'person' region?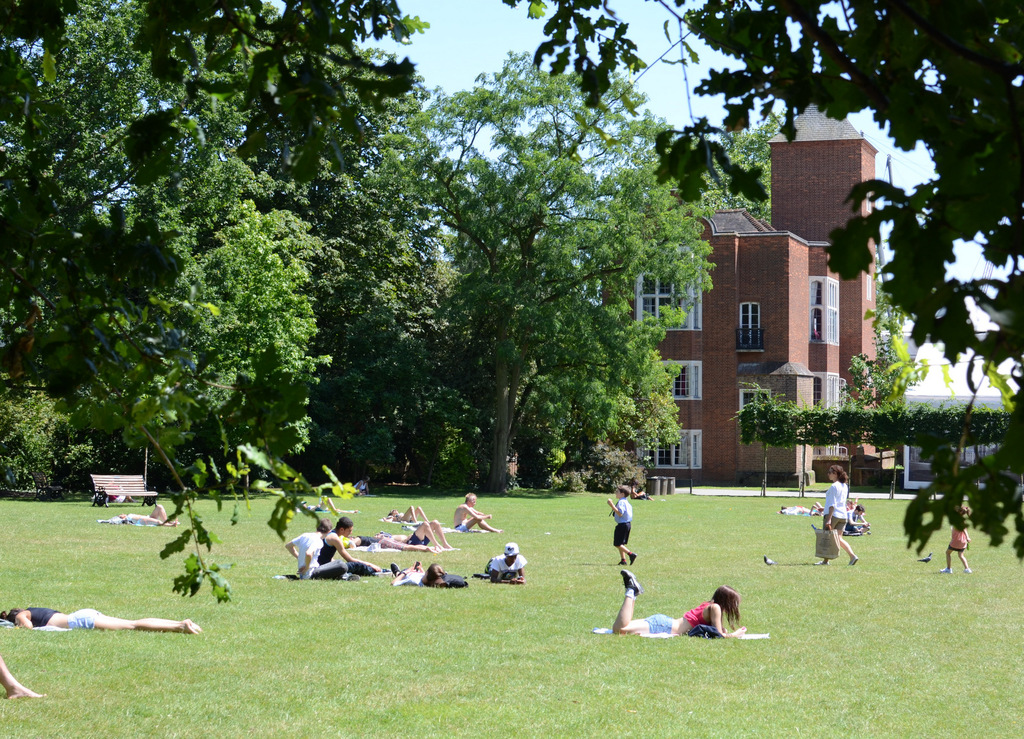
{"x1": 320, "y1": 520, "x2": 384, "y2": 574}
